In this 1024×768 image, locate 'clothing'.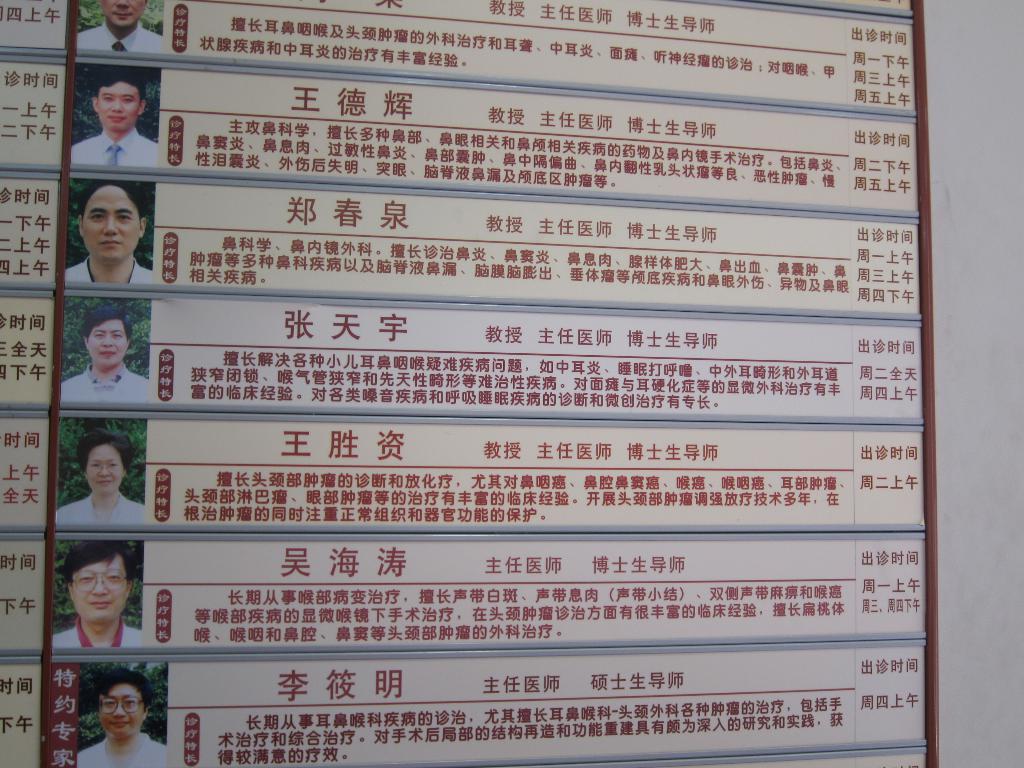
Bounding box: [54, 364, 150, 402].
